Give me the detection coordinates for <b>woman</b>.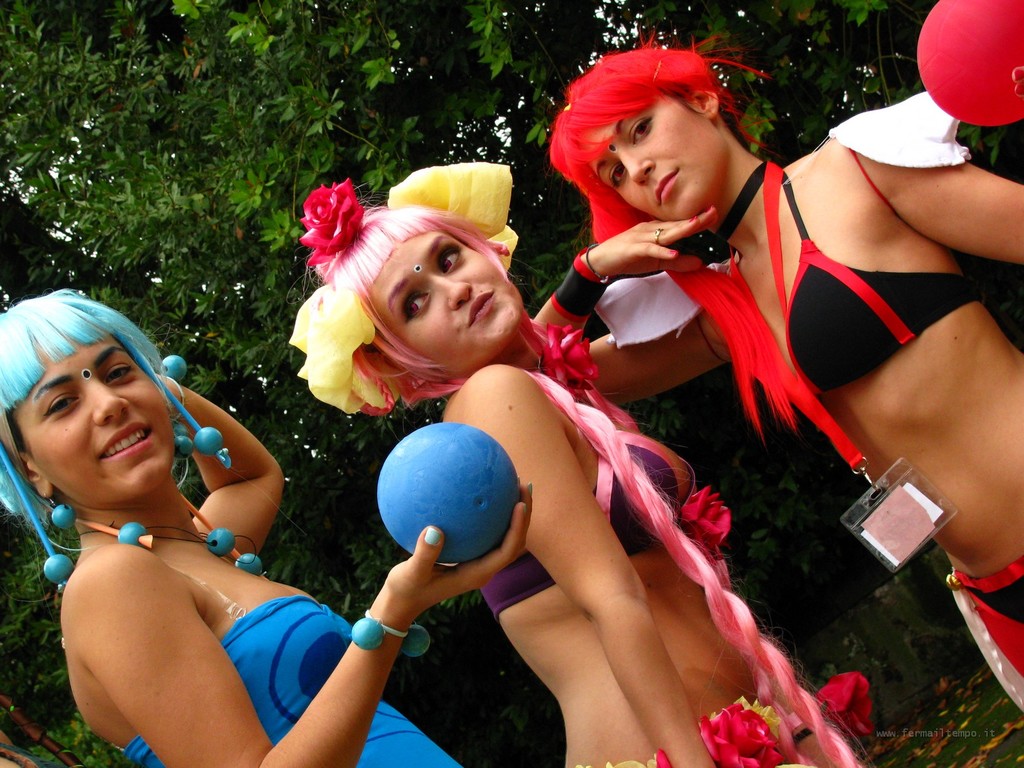
(529, 20, 1023, 719).
